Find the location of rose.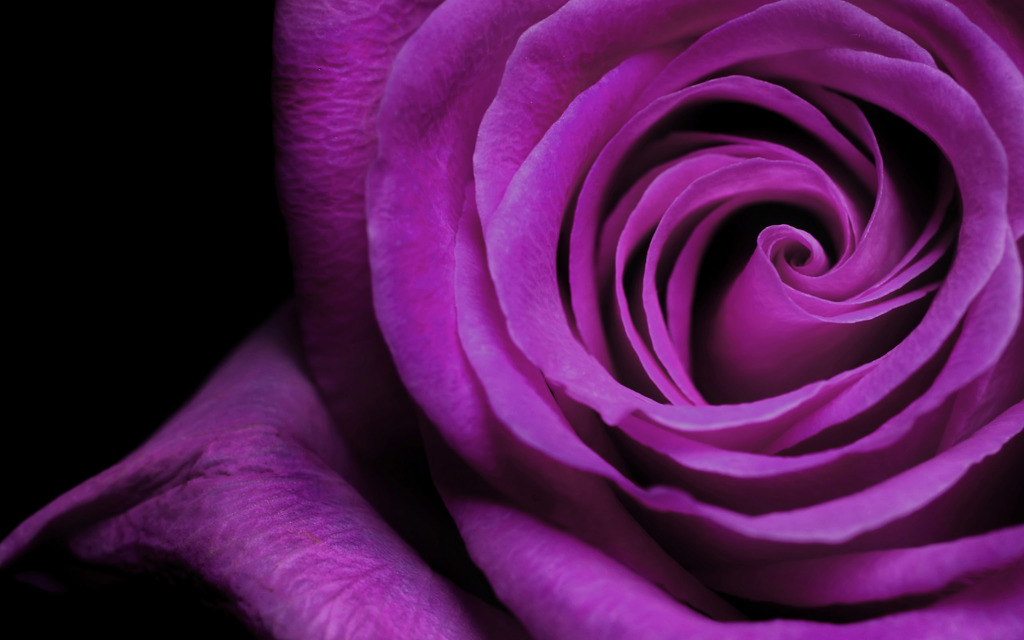
Location: x1=0 y1=0 x2=1023 y2=639.
